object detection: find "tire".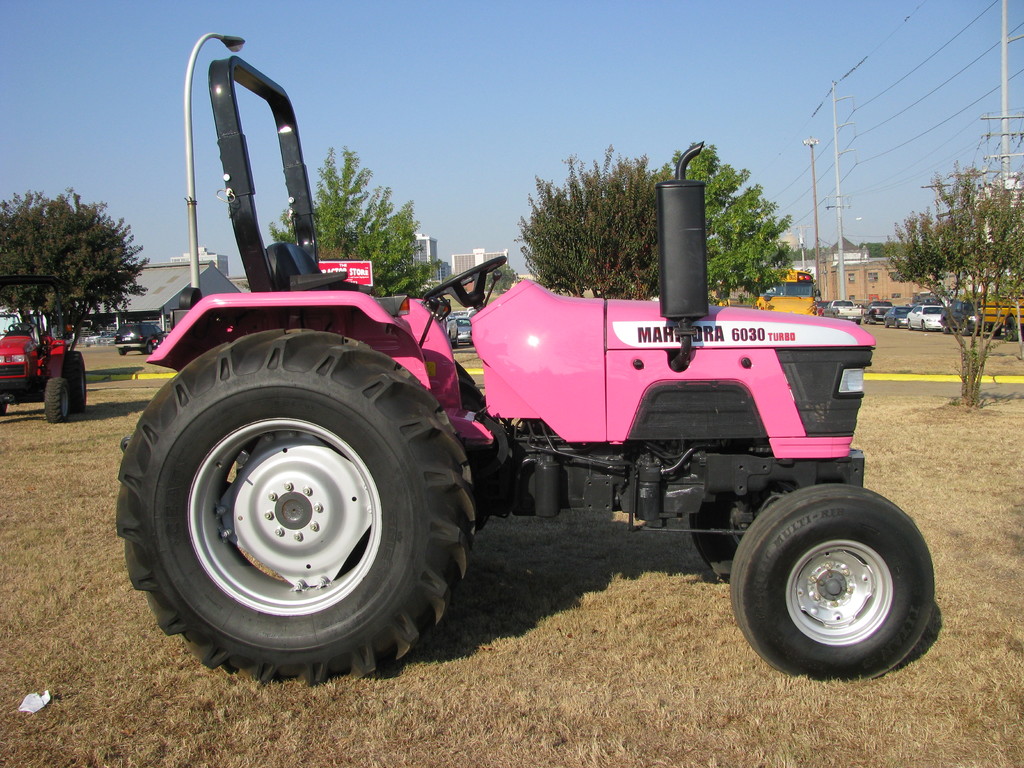
pyautogui.locateOnScreen(146, 343, 155, 355).
